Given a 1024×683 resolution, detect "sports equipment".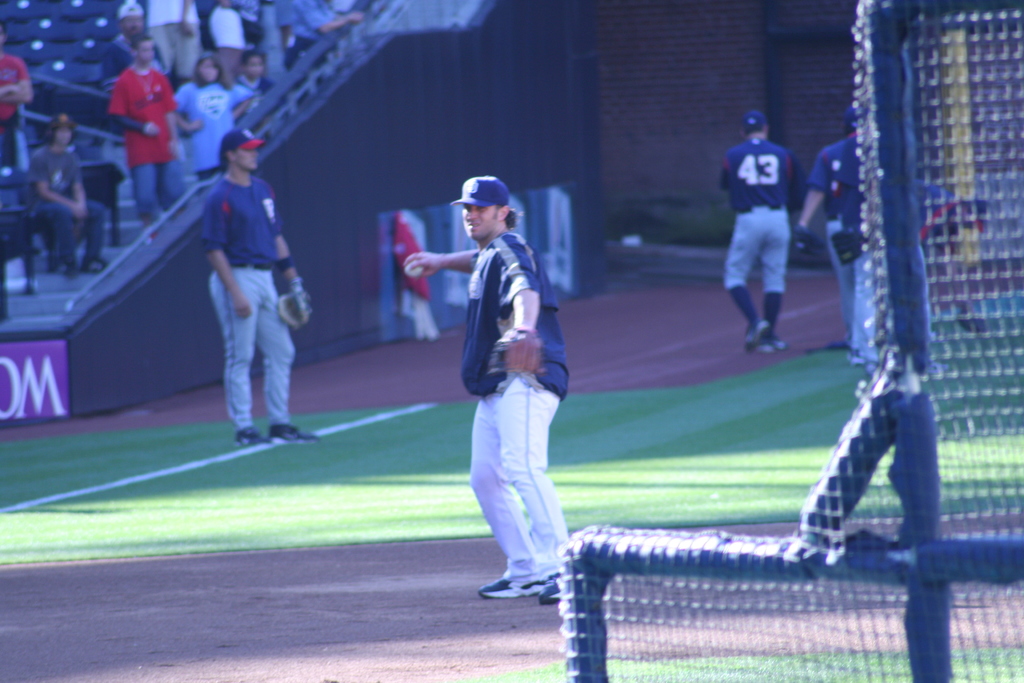
locate(486, 322, 544, 374).
